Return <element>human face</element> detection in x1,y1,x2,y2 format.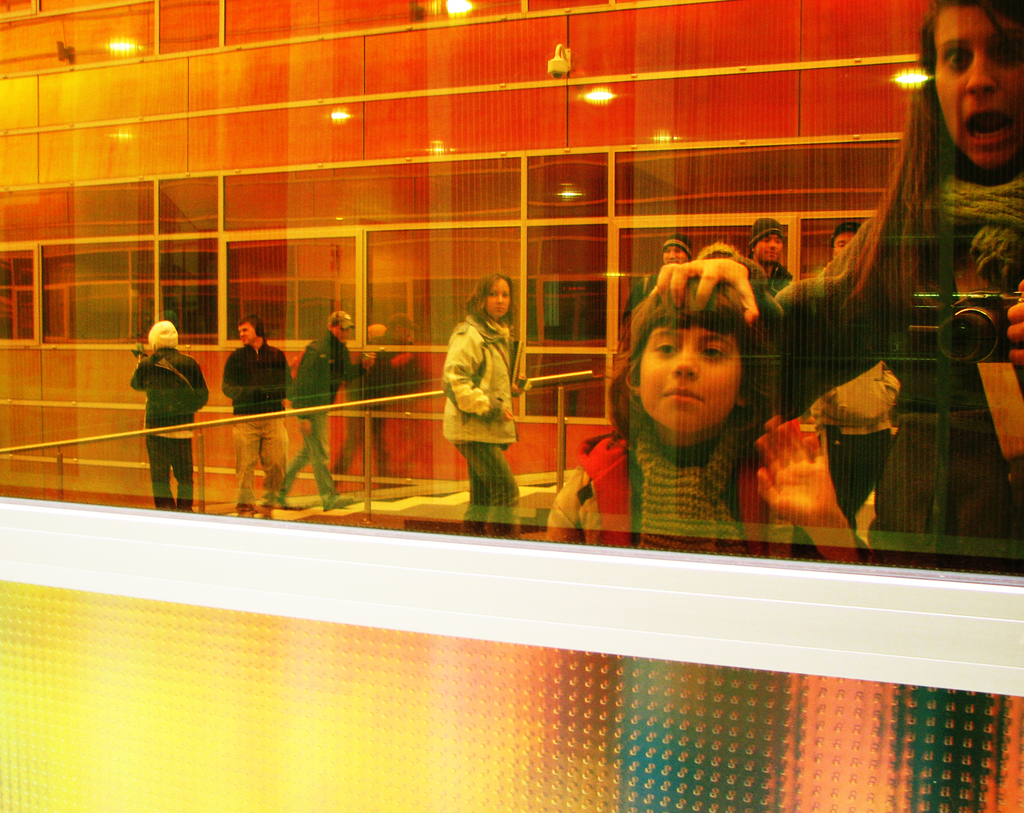
640,328,738,434.
